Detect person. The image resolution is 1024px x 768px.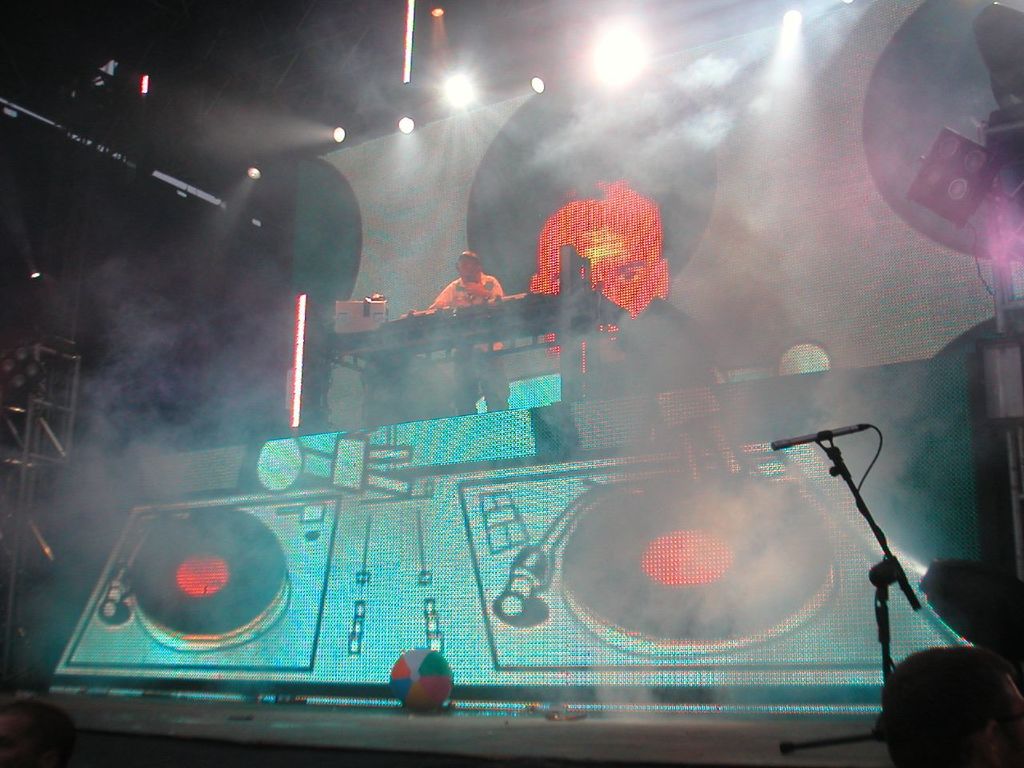
873,641,1018,767.
